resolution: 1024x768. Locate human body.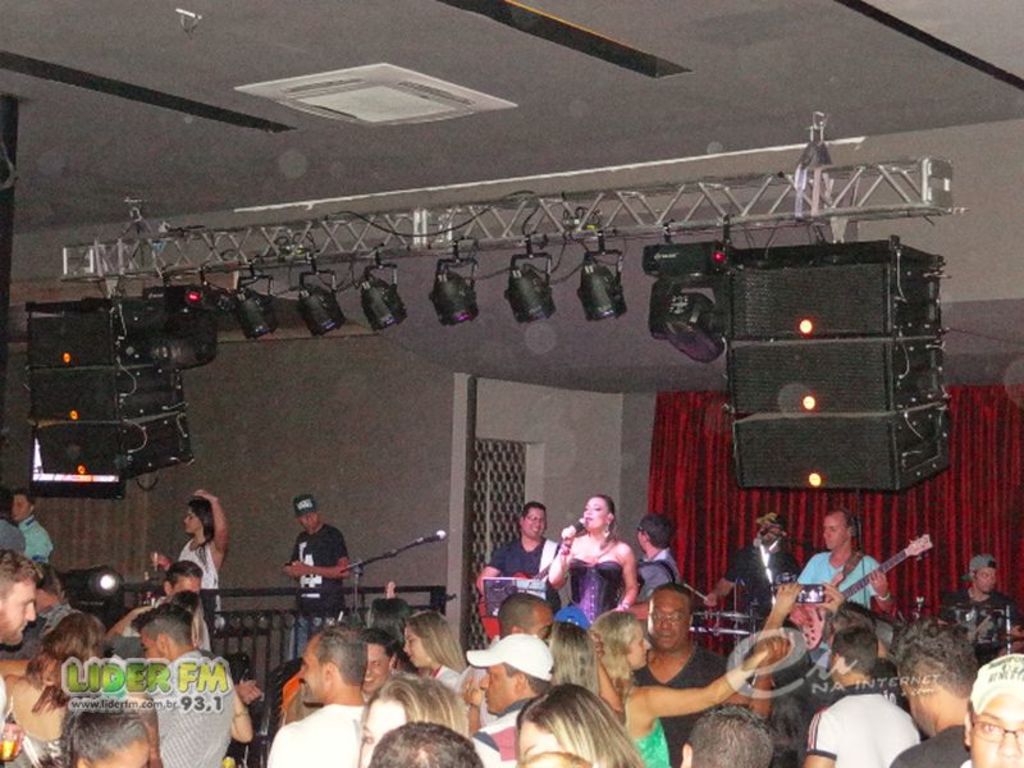
pyautogui.locateOnScreen(60, 703, 150, 767).
